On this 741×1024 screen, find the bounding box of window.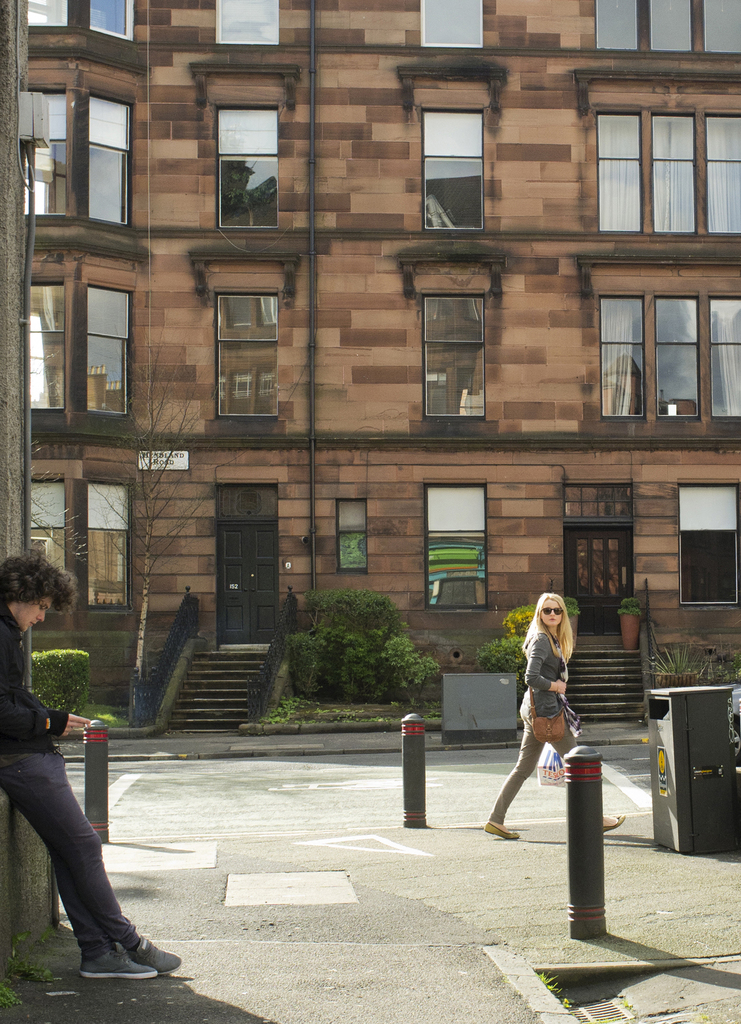
Bounding box: 20 84 65 218.
